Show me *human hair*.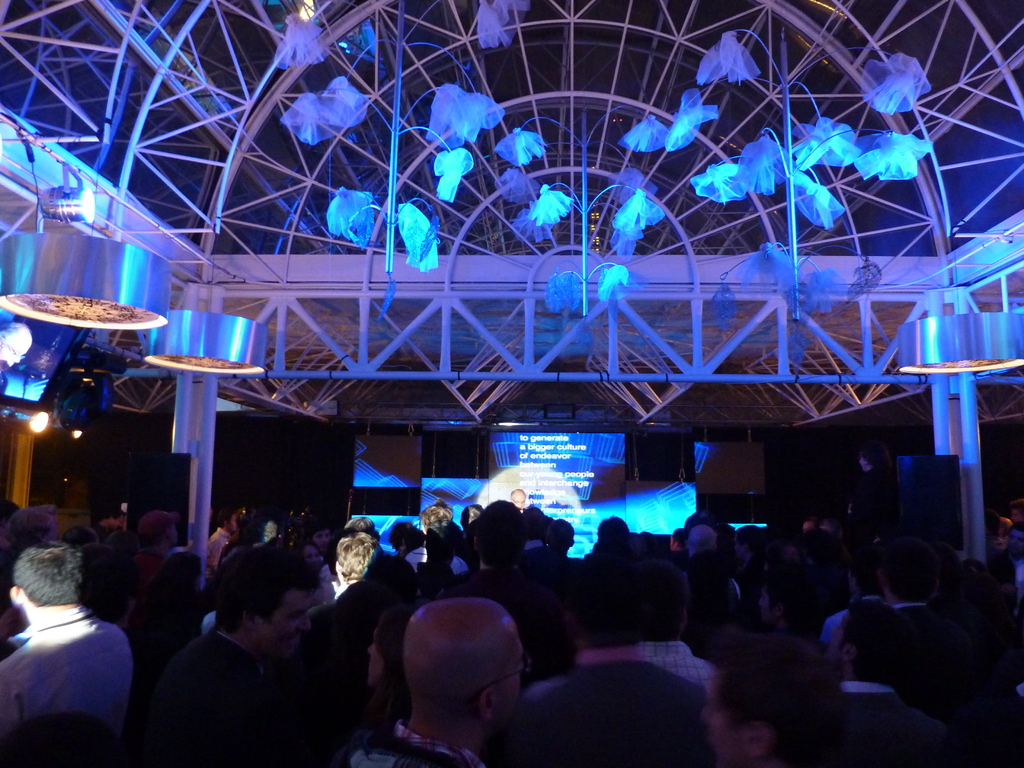
*human hair* is here: box(211, 540, 323, 630).
